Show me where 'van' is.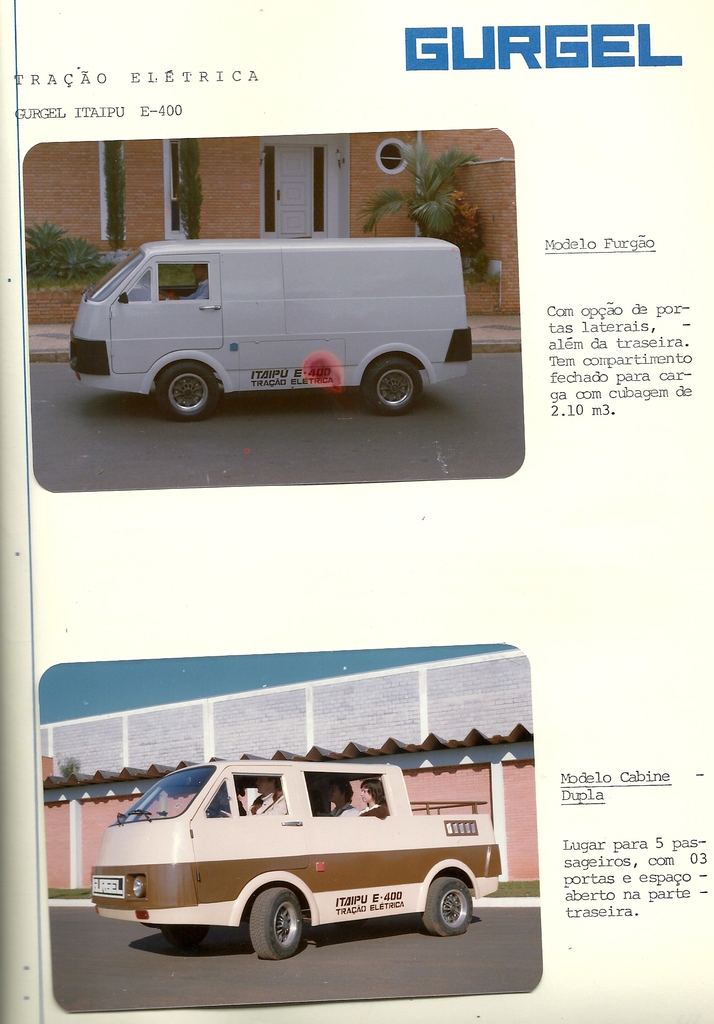
'van' is at 64, 237, 474, 420.
